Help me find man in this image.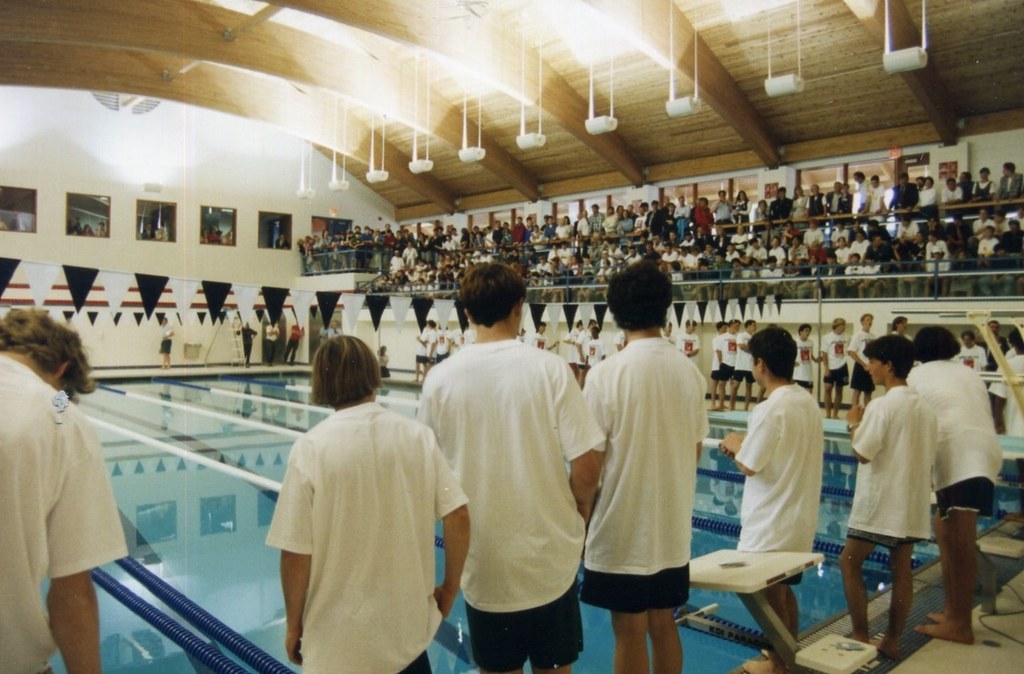
Found it: BBox(415, 256, 591, 673).
